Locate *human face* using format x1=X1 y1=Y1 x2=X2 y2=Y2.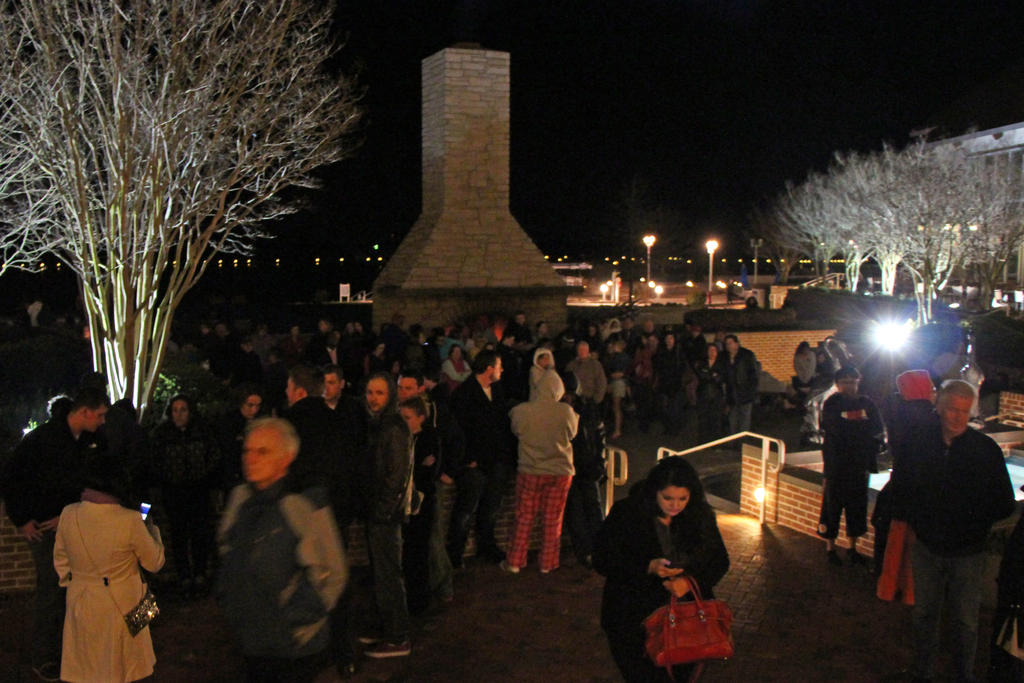
x1=241 y1=432 x2=280 y2=482.
